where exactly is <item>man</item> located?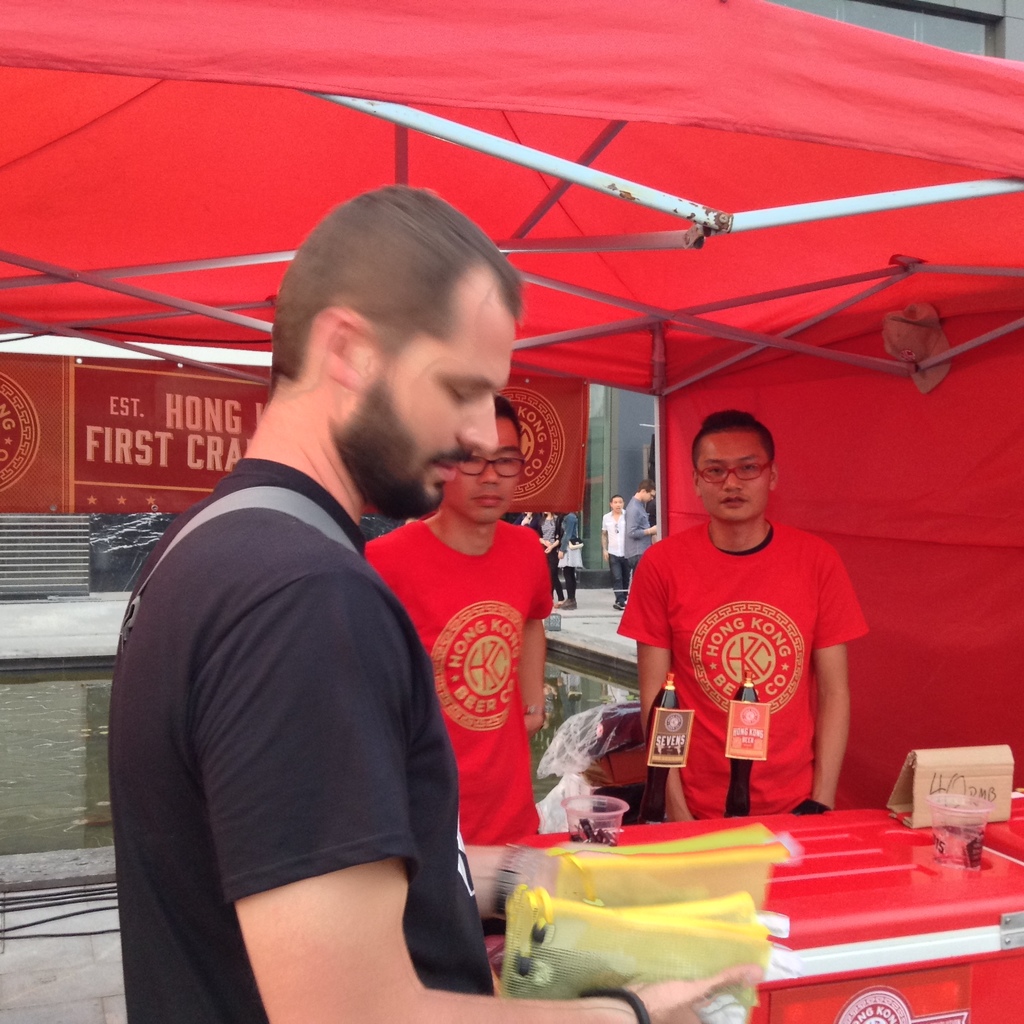
Its bounding box is 604 486 630 609.
